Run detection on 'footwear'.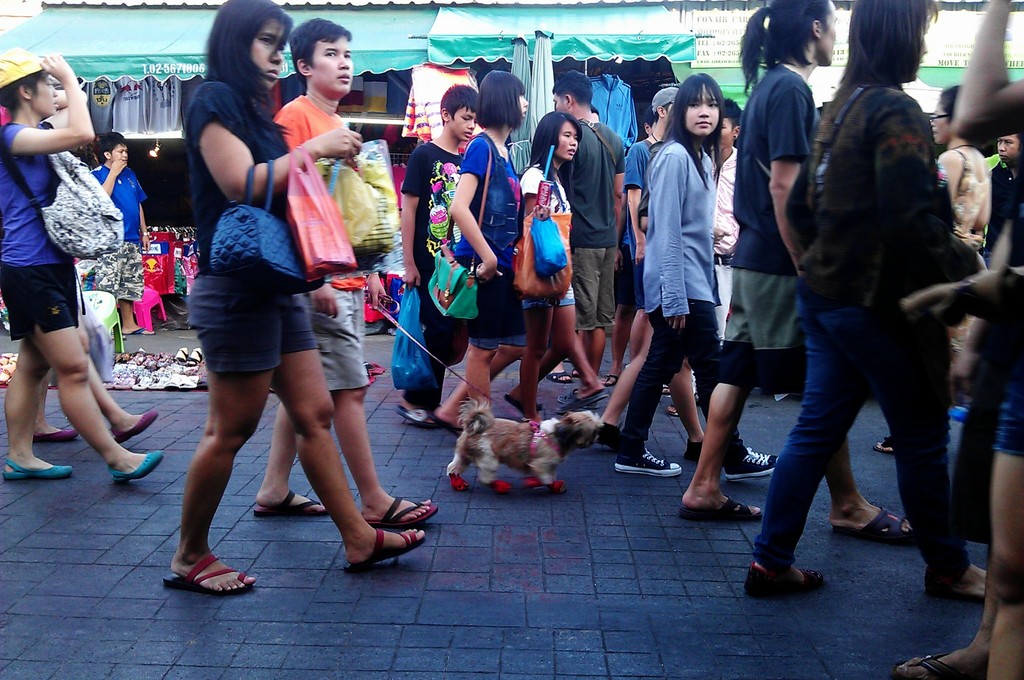
Result: <region>500, 395, 540, 416</region>.
